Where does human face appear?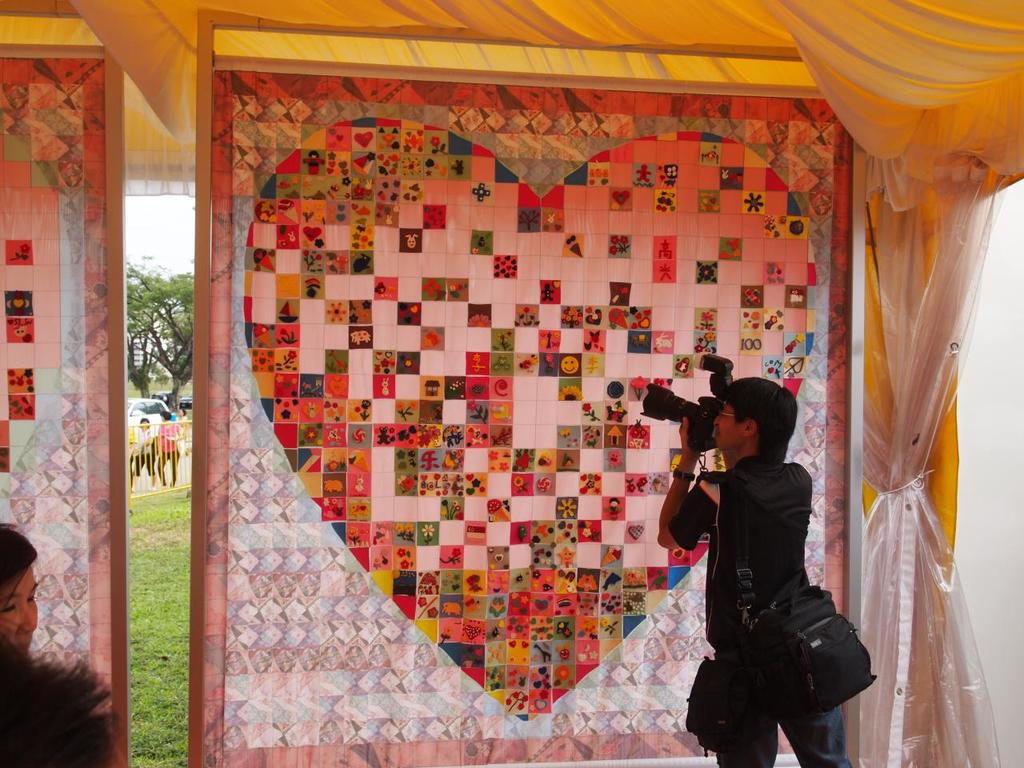
Appears at (712,399,743,450).
